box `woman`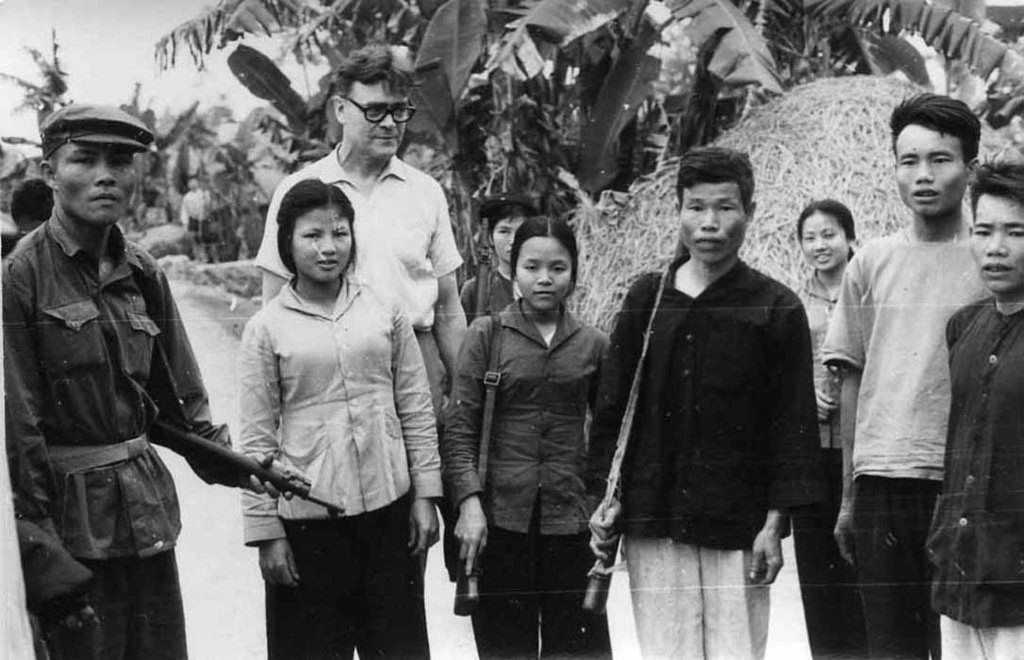
<region>449, 206, 613, 587</region>
